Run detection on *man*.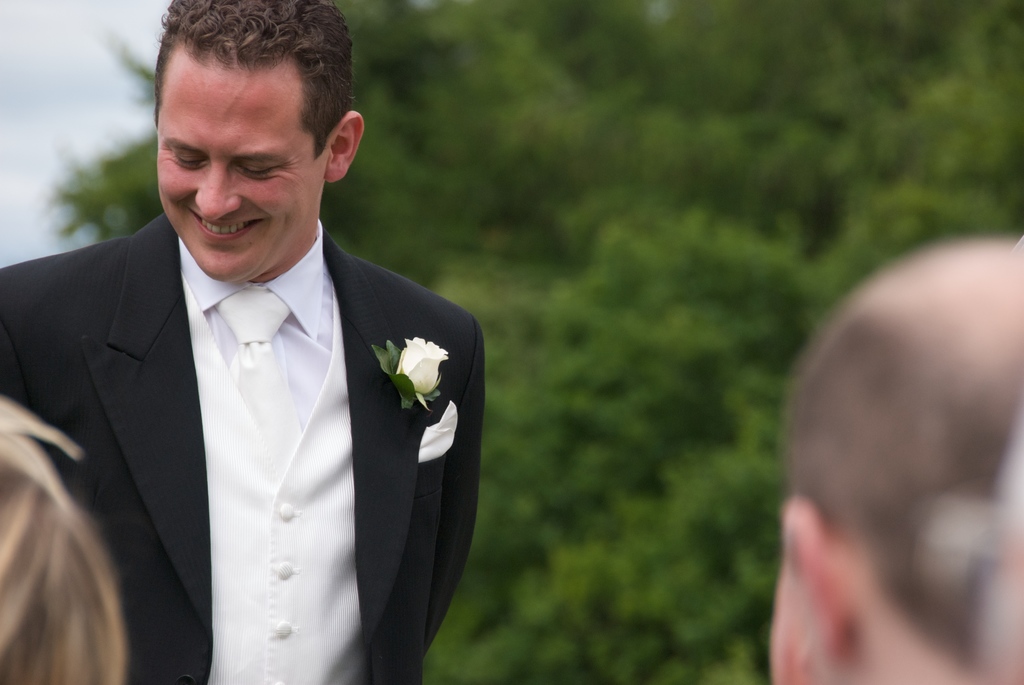
Result: [0, 0, 492, 684].
